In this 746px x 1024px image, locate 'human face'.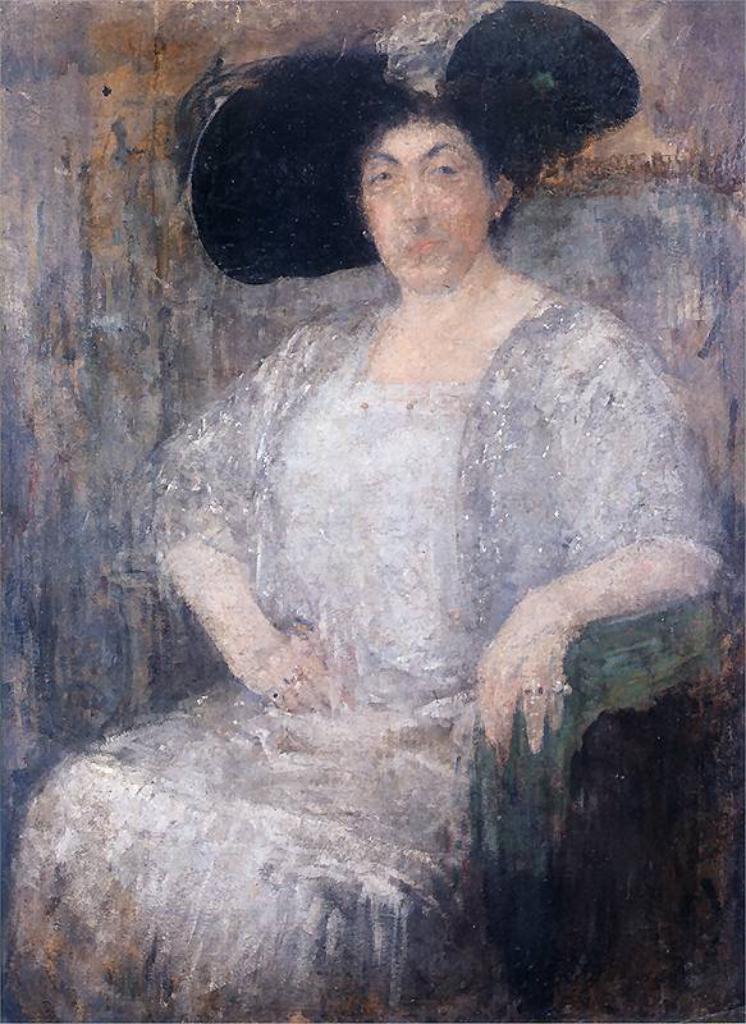
Bounding box: (358,96,488,287).
